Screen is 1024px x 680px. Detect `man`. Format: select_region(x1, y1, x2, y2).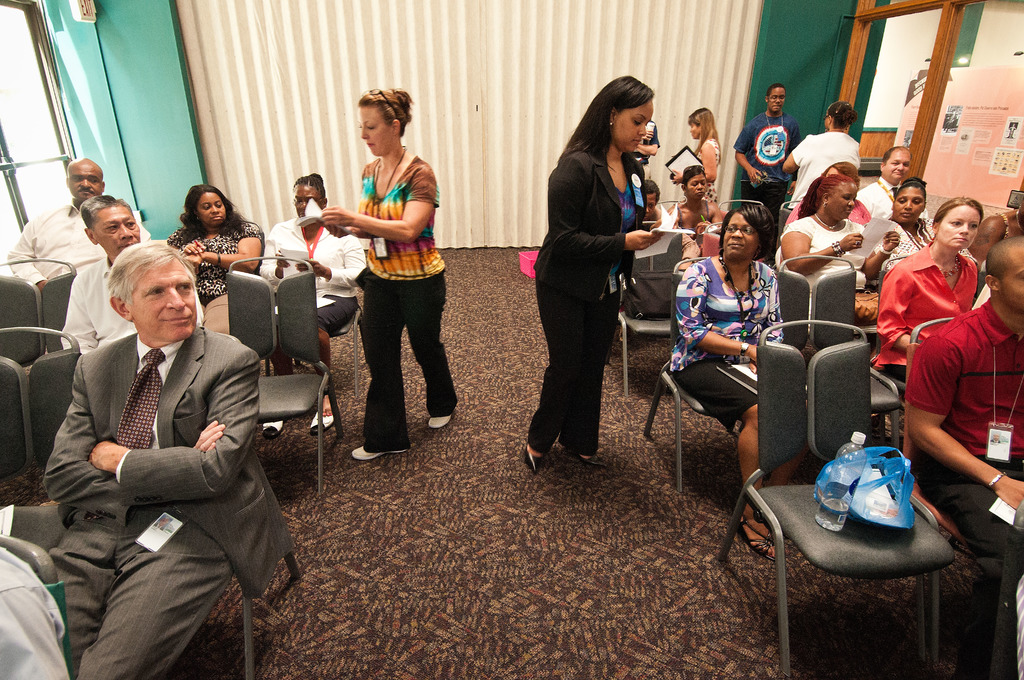
select_region(39, 202, 284, 665).
